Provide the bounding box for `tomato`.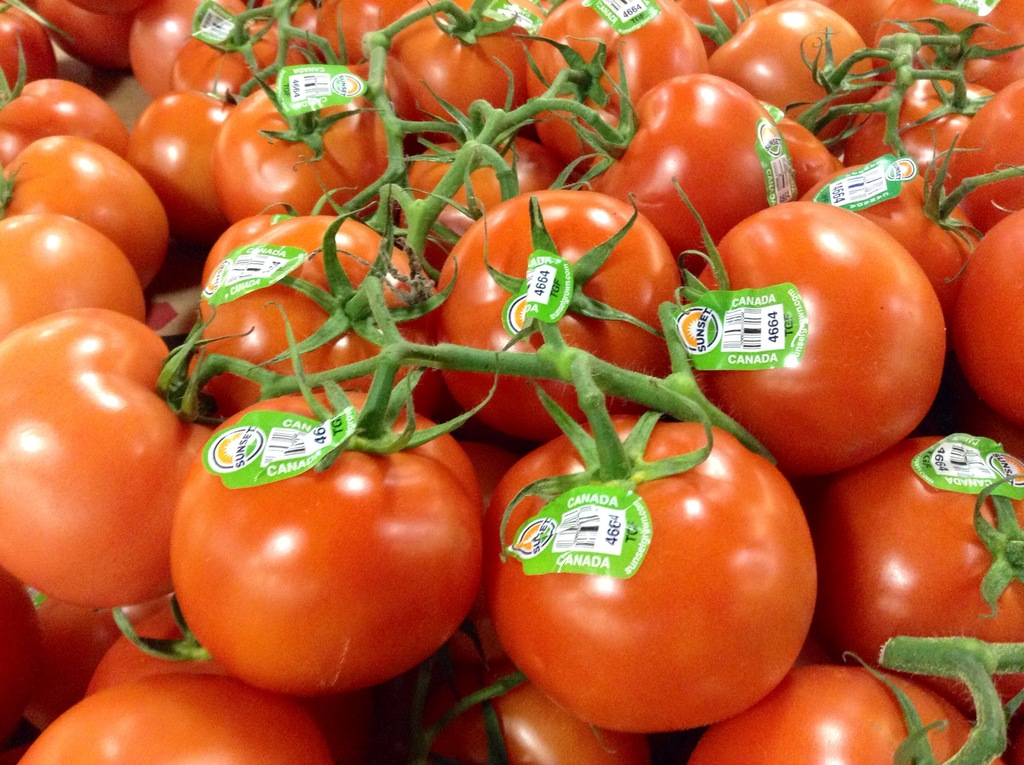
165,297,488,697.
